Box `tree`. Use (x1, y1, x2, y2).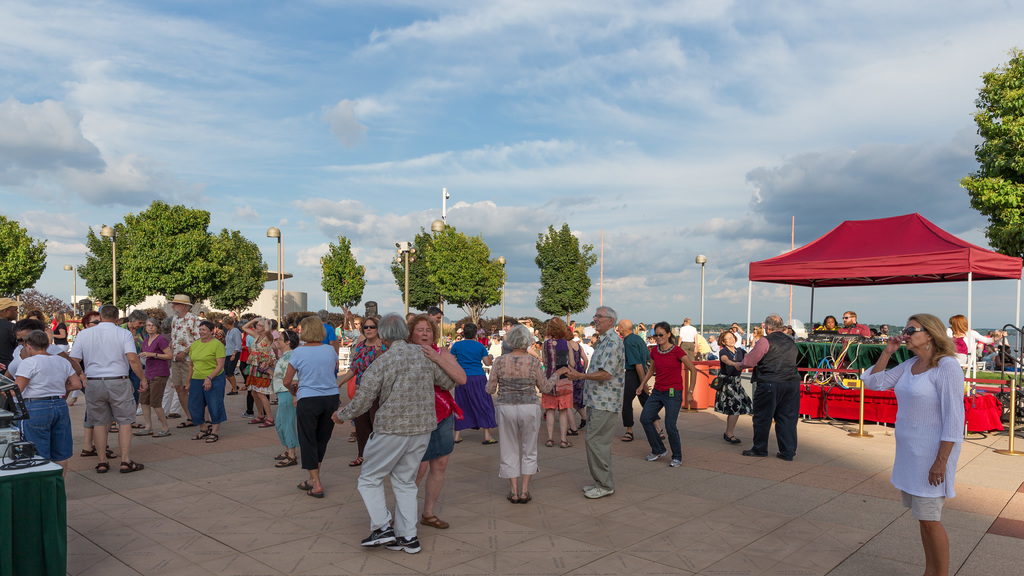
(79, 223, 132, 314).
